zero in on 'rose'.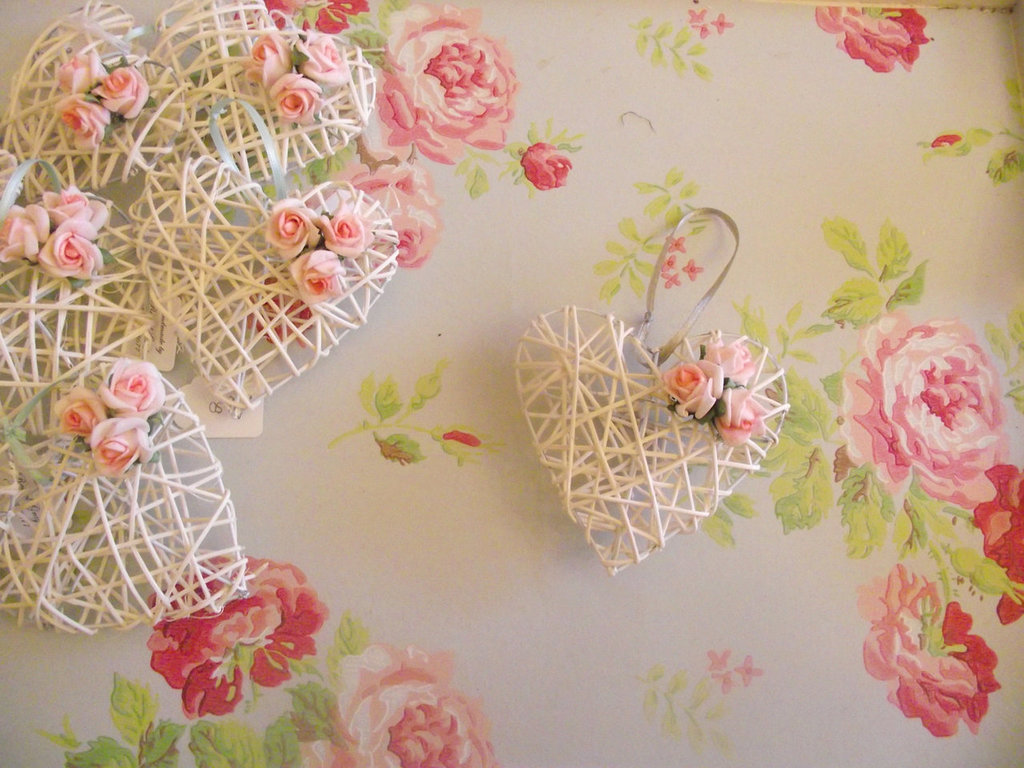
Zeroed in: 838, 302, 1011, 508.
